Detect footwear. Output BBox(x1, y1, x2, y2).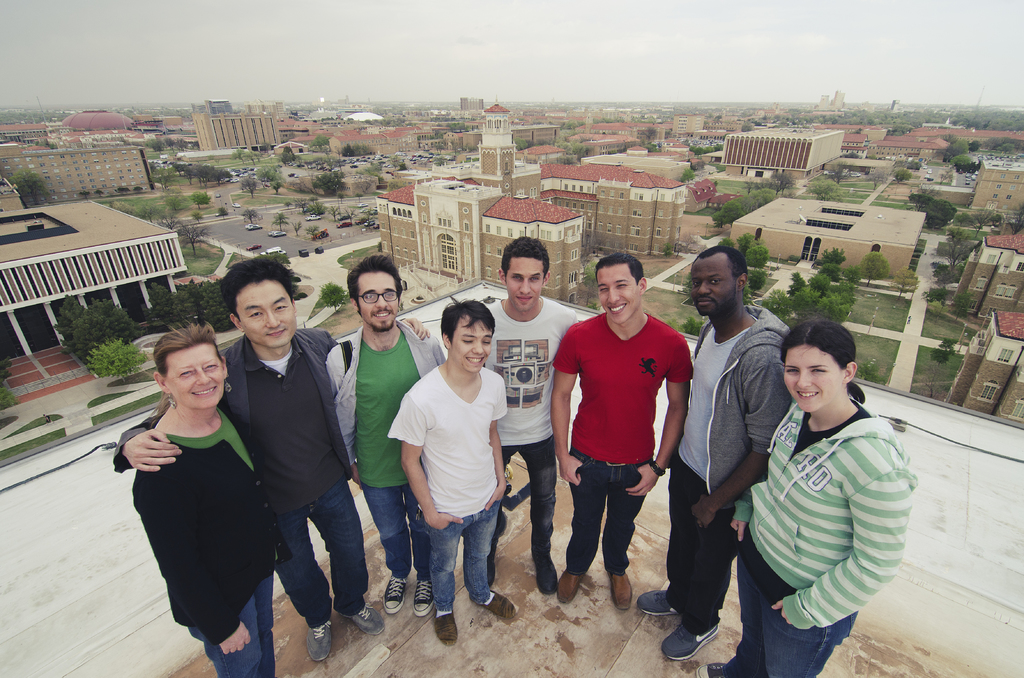
BBox(696, 660, 742, 677).
